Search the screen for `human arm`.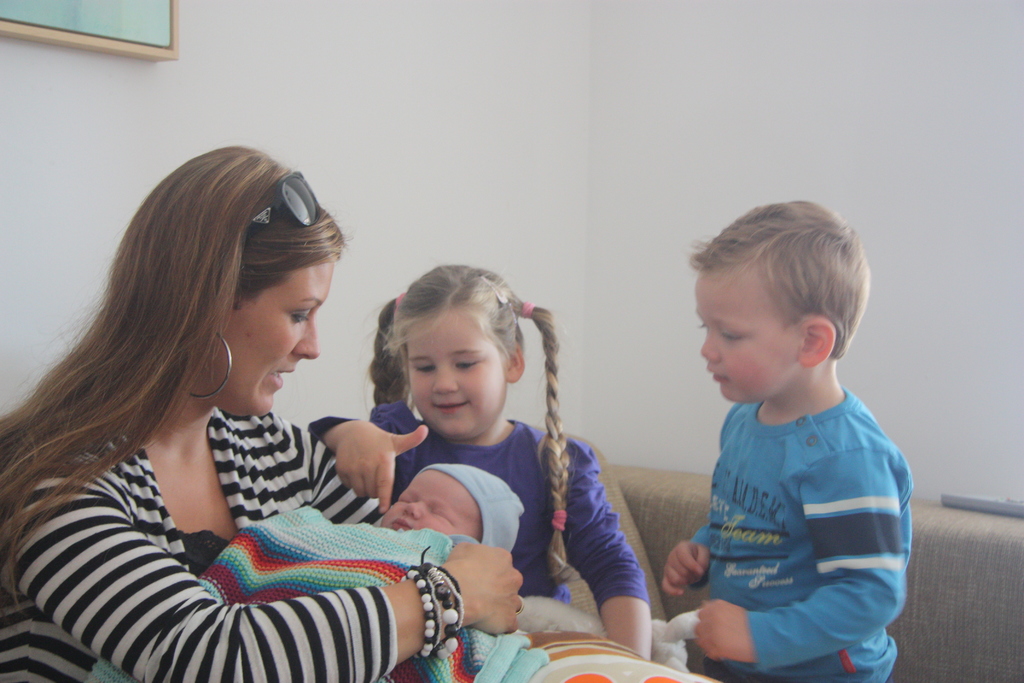
Found at bbox(536, 436, 652, 668).
